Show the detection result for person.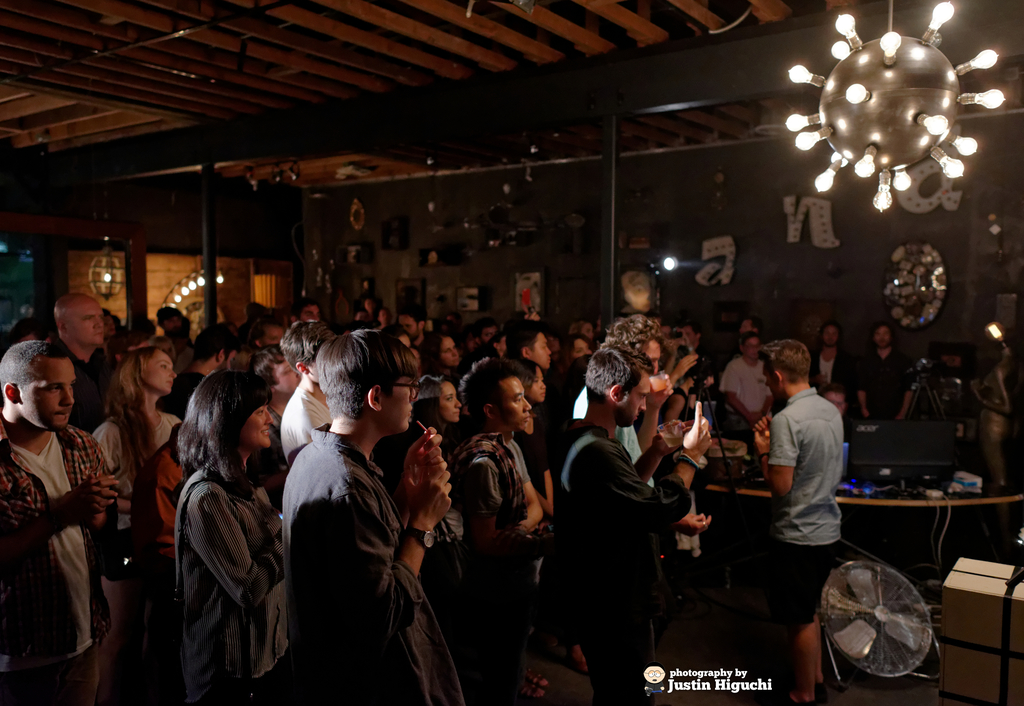
[94, 348, 180, 586].
